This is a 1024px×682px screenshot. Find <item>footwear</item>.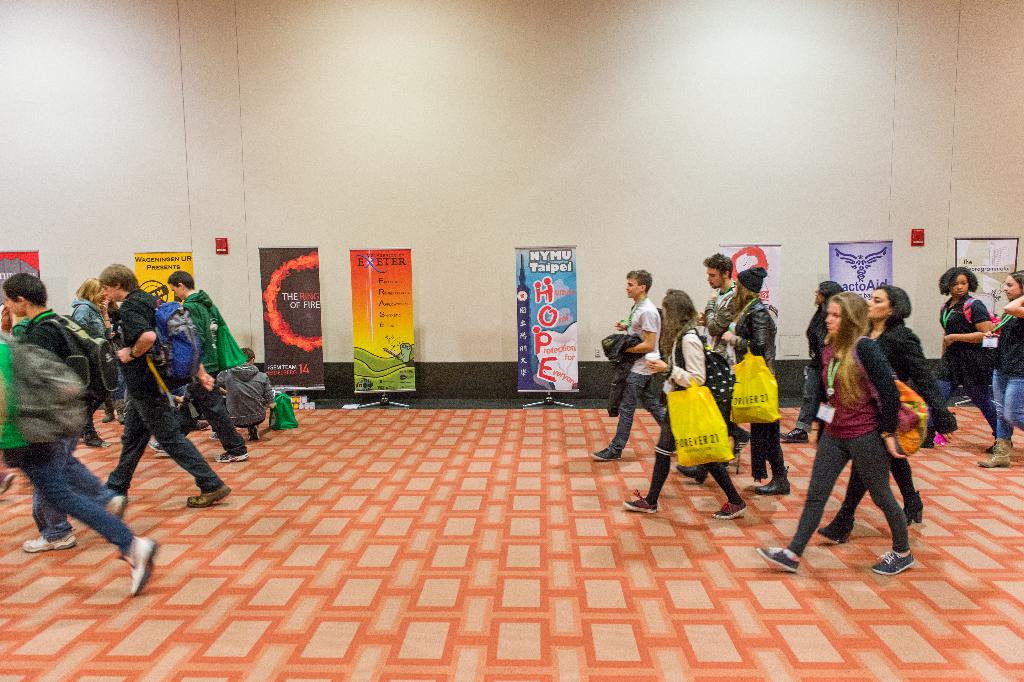
Bounding box: {"x1": 910, "y1": 501, "x2": 926, "y2": 522}.
